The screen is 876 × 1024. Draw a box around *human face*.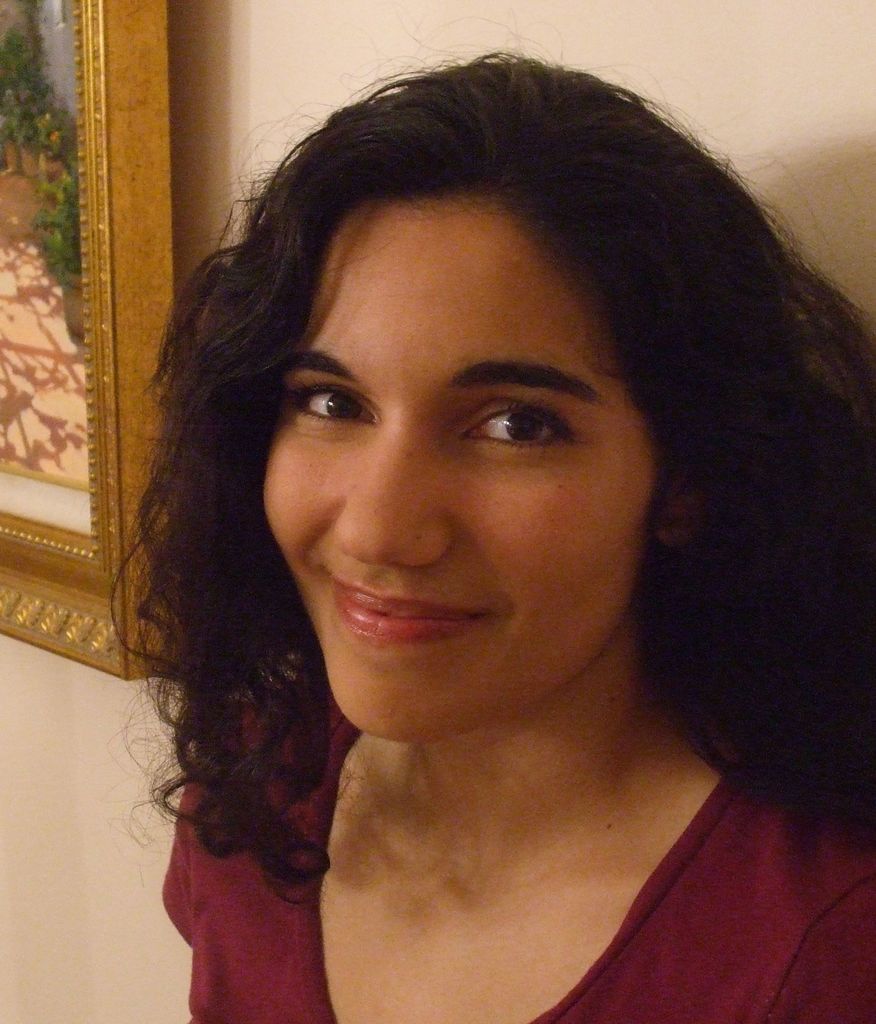
262,209,653,746.
